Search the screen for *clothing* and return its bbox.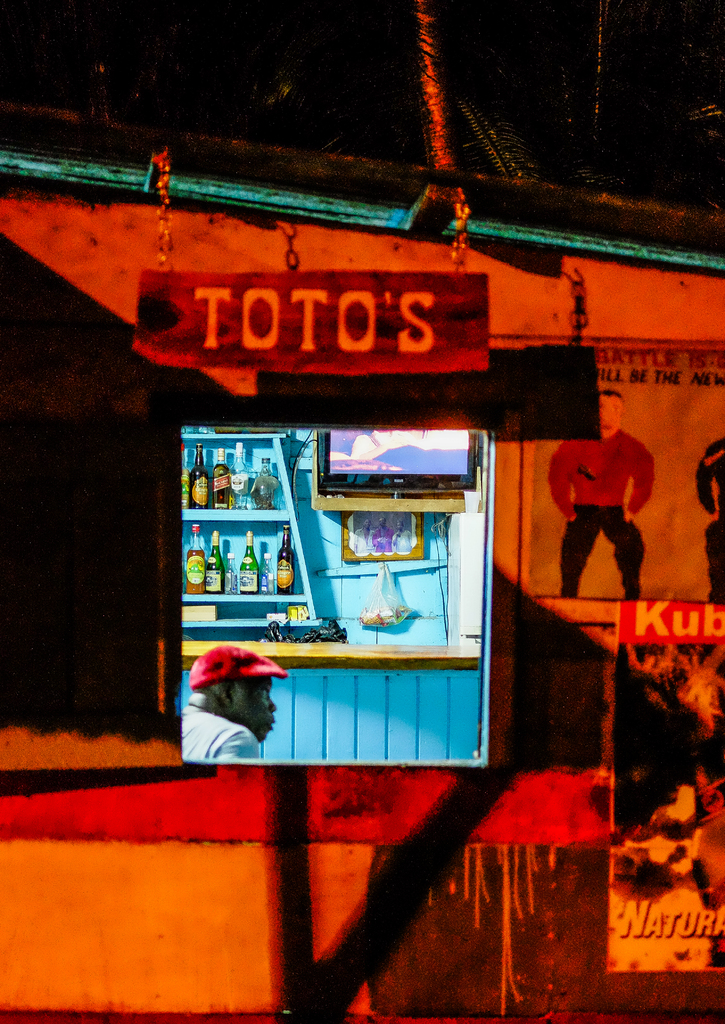
Found: (x1=373, y1=524, x2=396, y2=550).
